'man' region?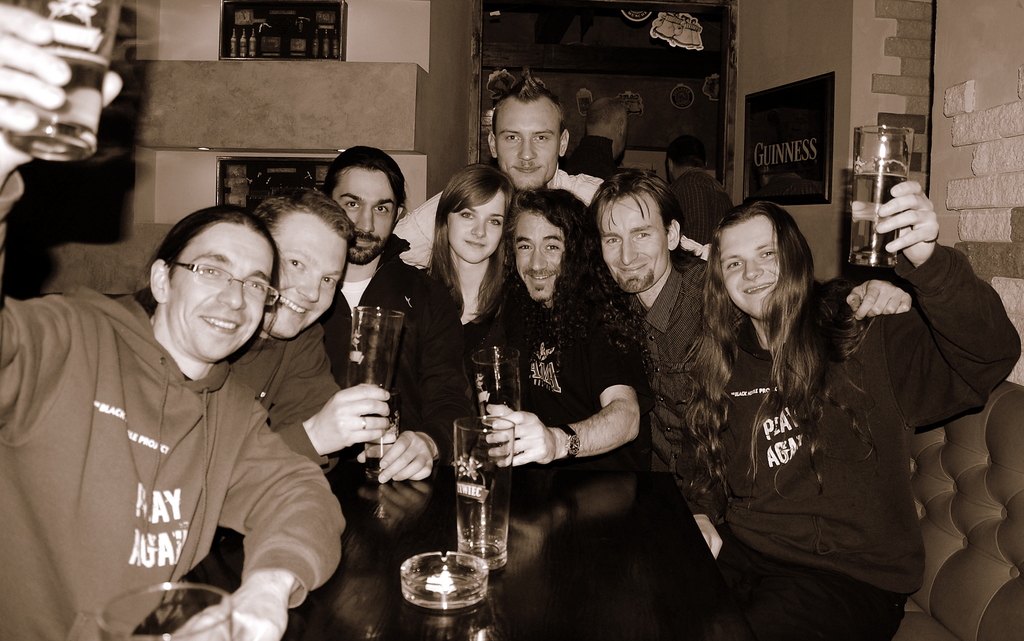
rect(466, 189, 640, 476)
